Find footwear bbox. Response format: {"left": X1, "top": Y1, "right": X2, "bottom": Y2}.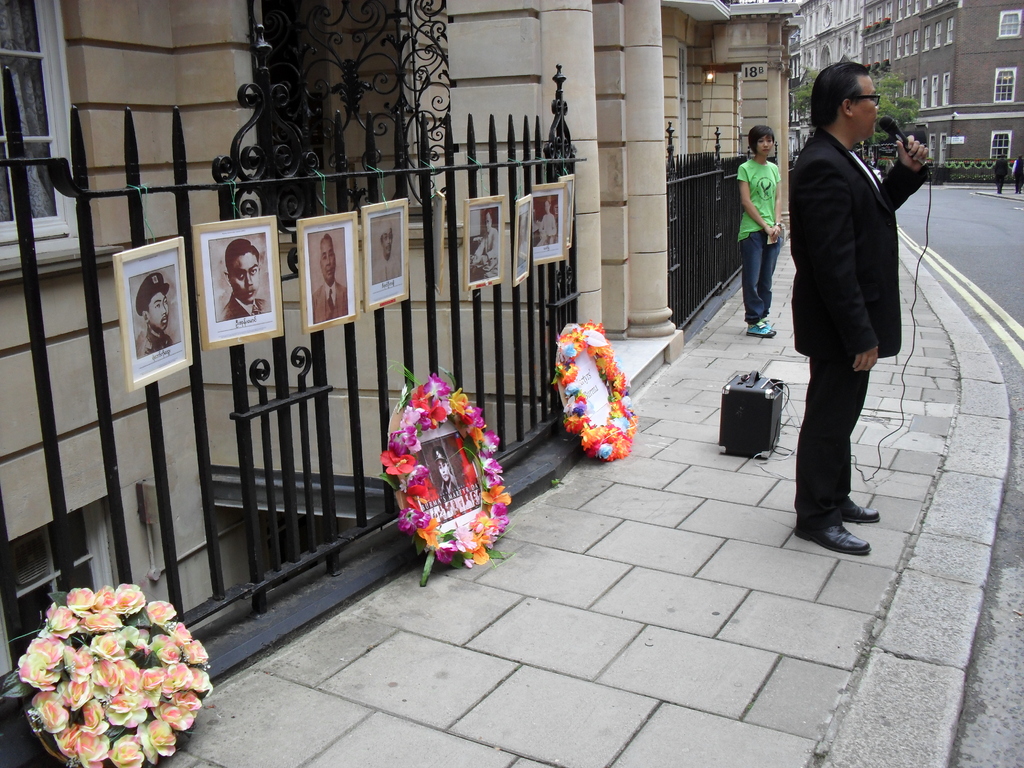
{"left": 795, "top": 519, "right": 870, "bottom": 556}.
